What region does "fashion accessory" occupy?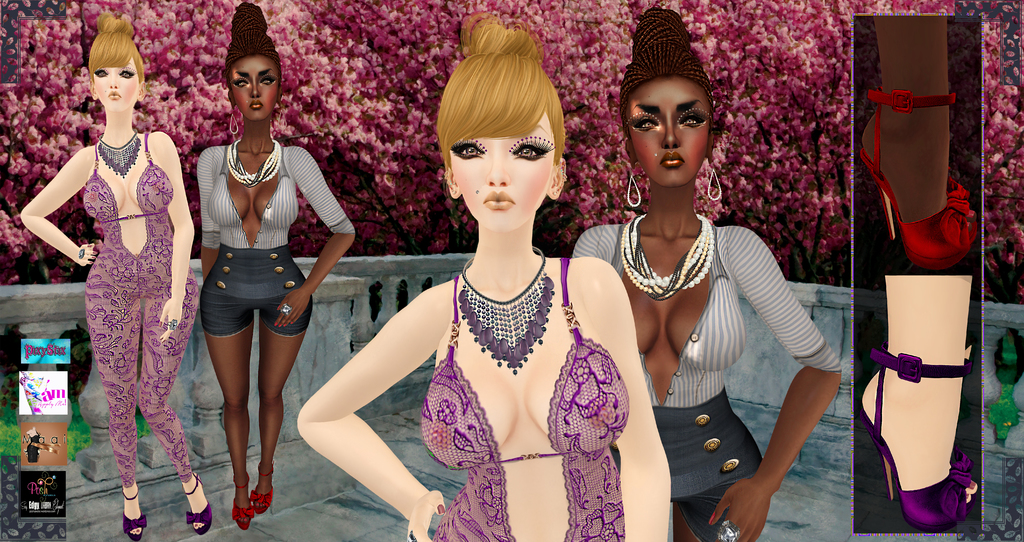
box(257, 467, 275, 518).
